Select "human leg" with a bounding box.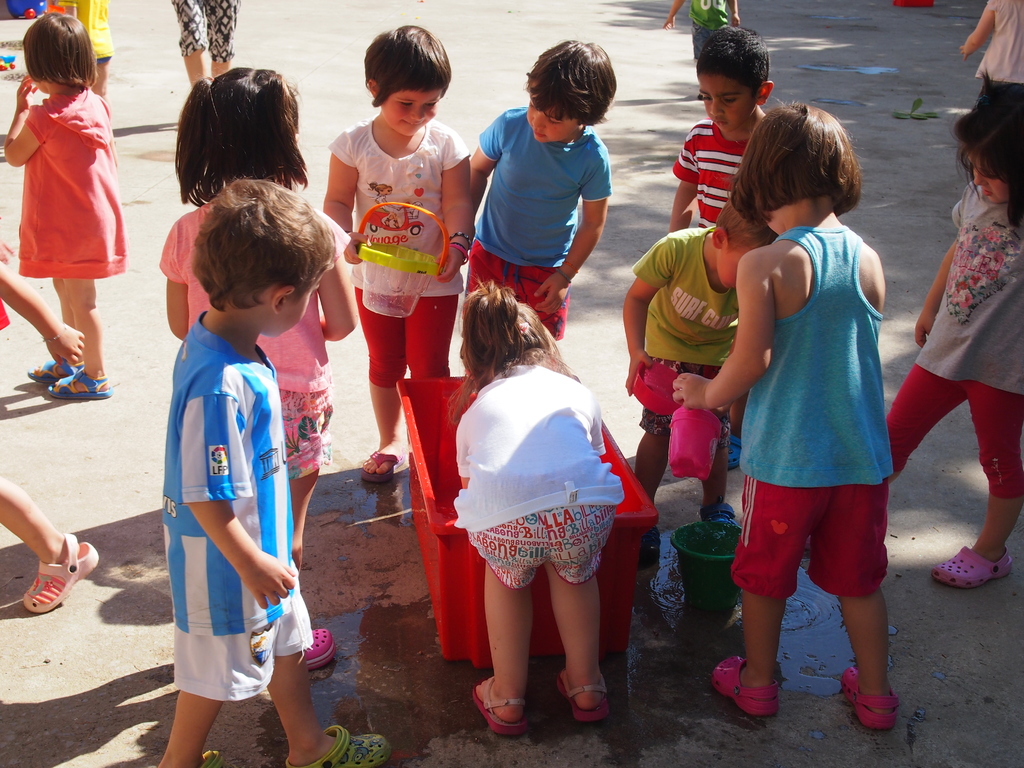
474,523,536,732.
